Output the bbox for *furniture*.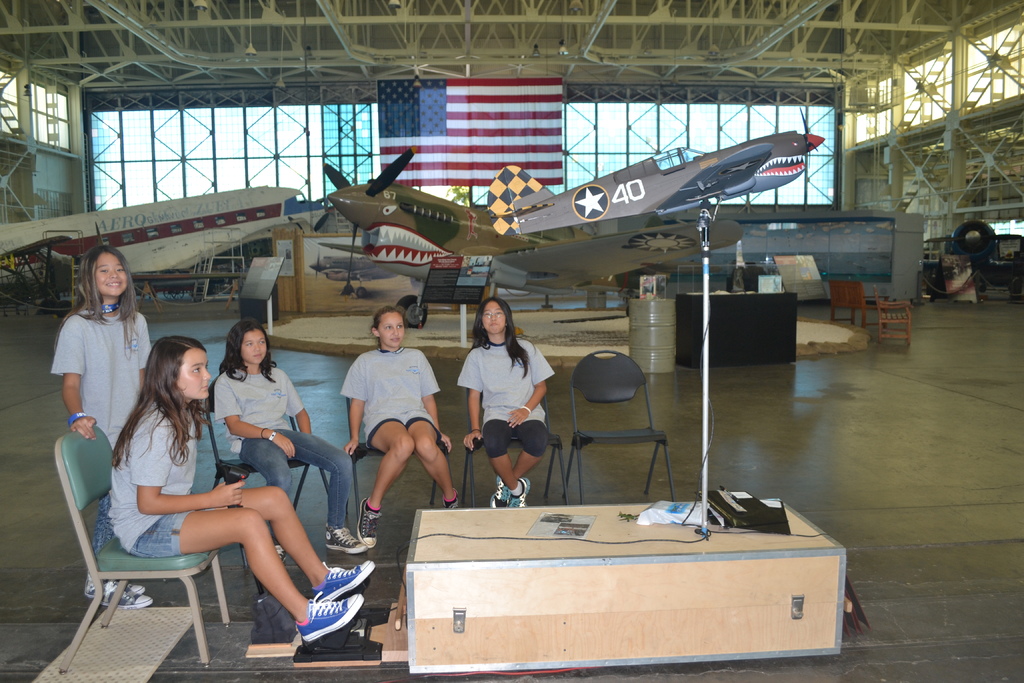
(348, 393, 449, 525).
